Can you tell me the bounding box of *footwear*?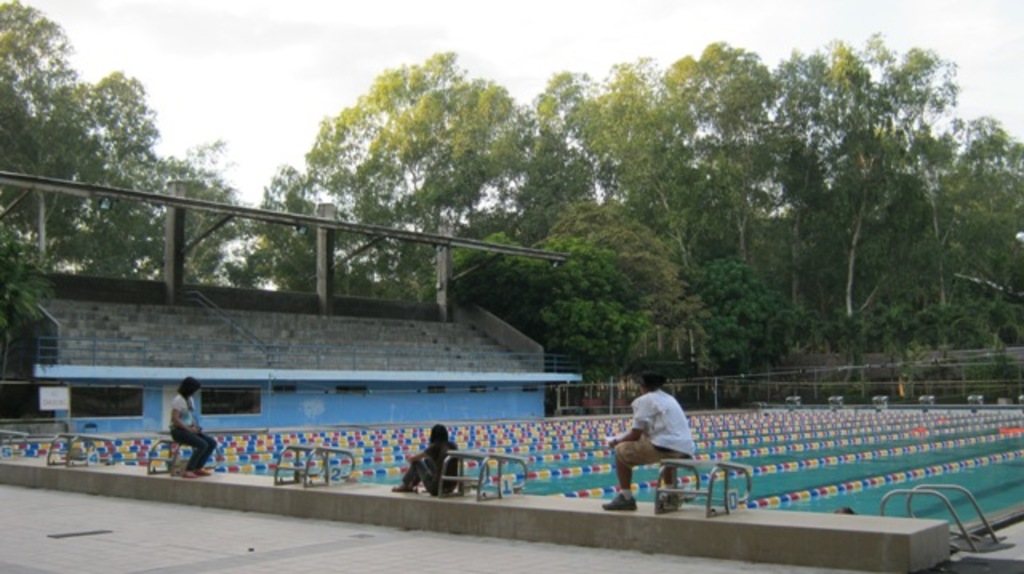
658, 499, 670, 510.
